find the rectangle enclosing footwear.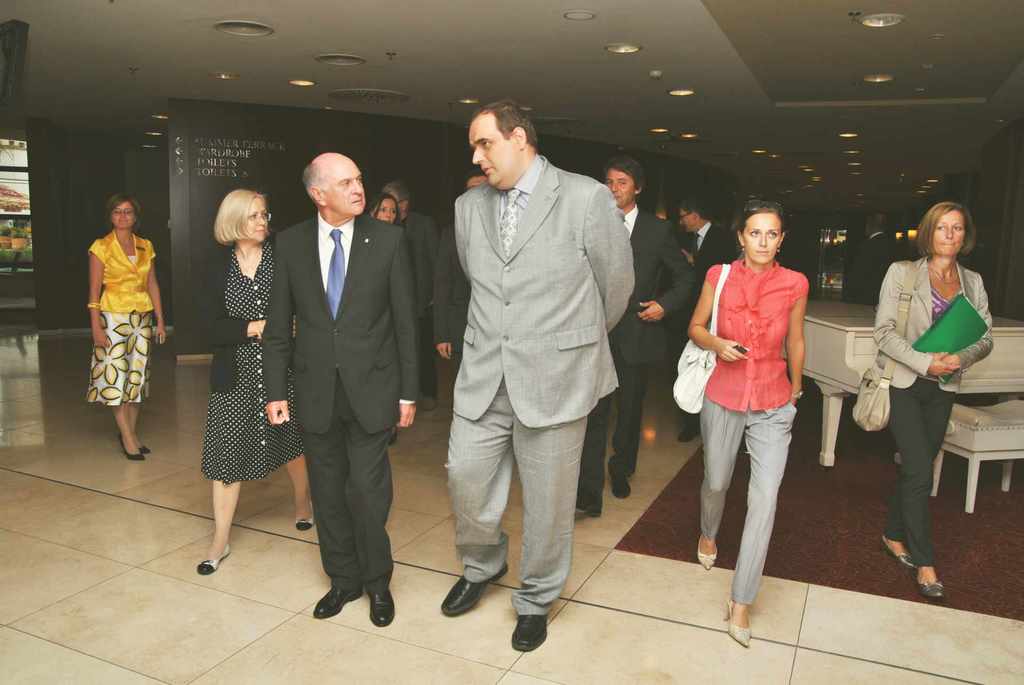
x1=695 y1=533 x2=726 y2=579.
